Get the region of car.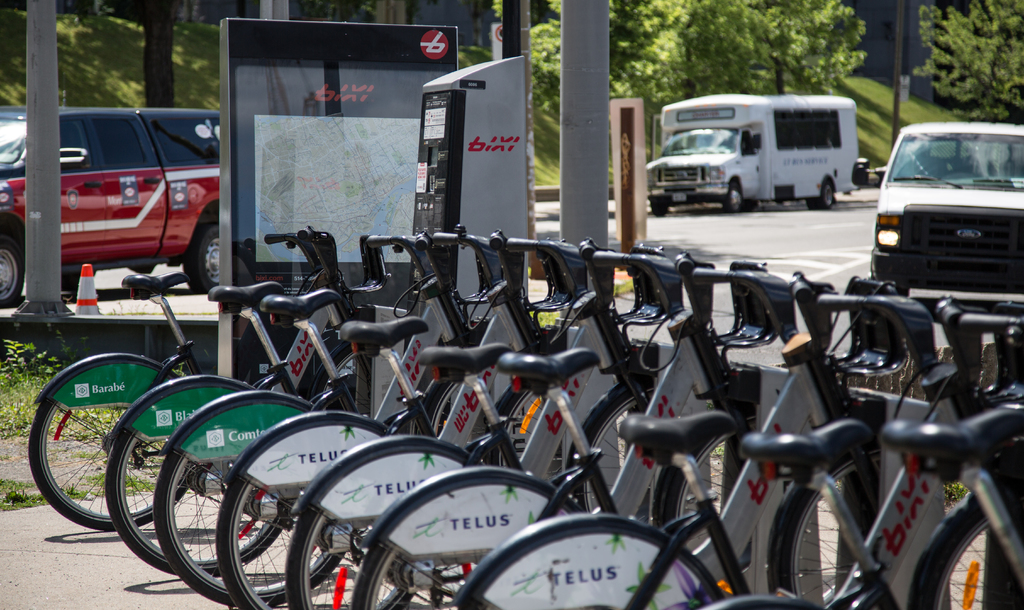
{"x1": 845, "y1": 103, "x2": 1023, "y2": 349}.
